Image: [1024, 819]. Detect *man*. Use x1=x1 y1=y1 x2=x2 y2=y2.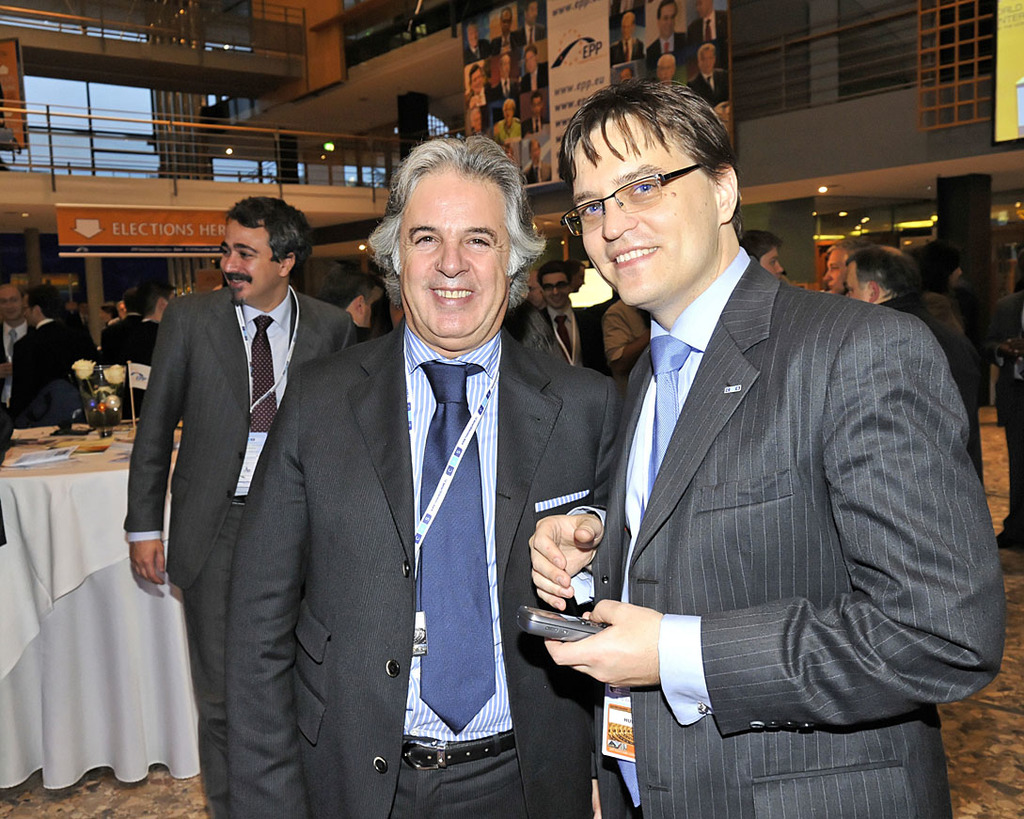
x1=745 y1=227 x2=788 y2=284.
